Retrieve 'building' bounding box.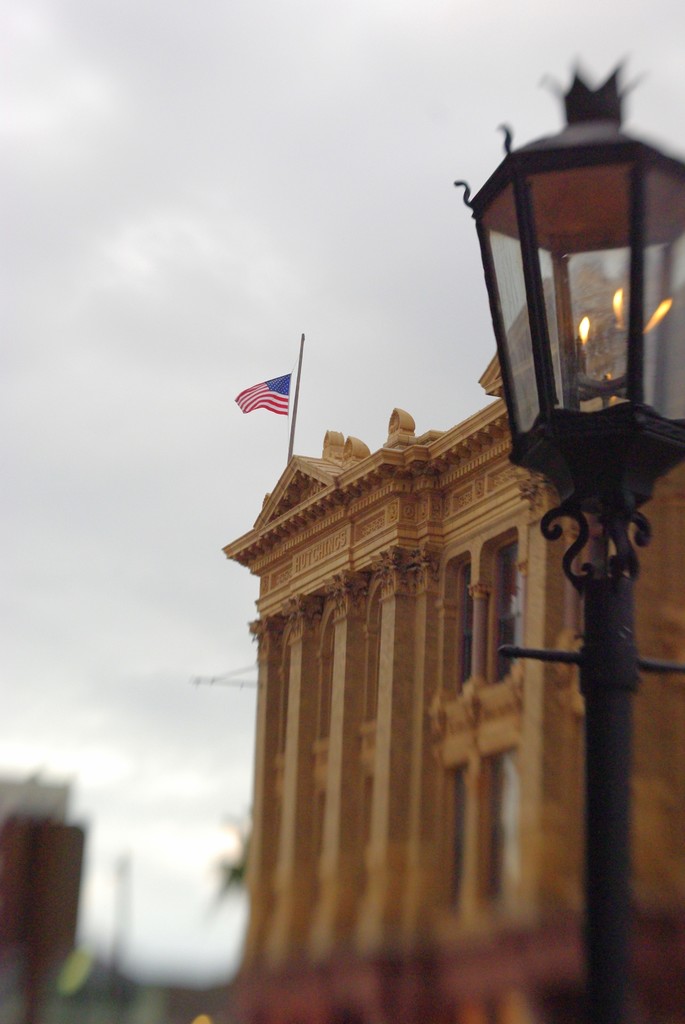
Bounding box: region(214, 252, 684, 1023).
